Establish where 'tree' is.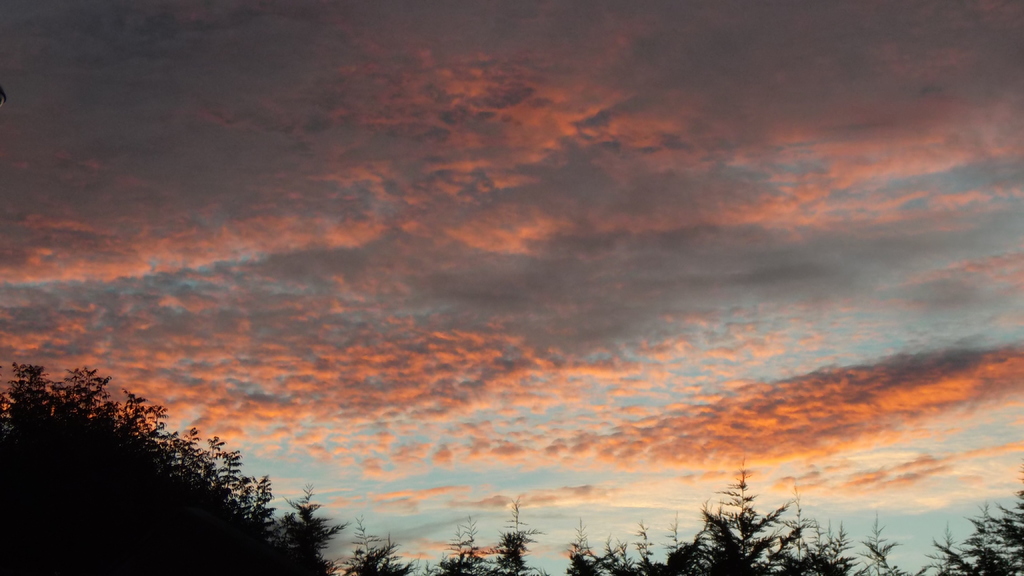
Established at BBox(566, 516, 604, 575).
